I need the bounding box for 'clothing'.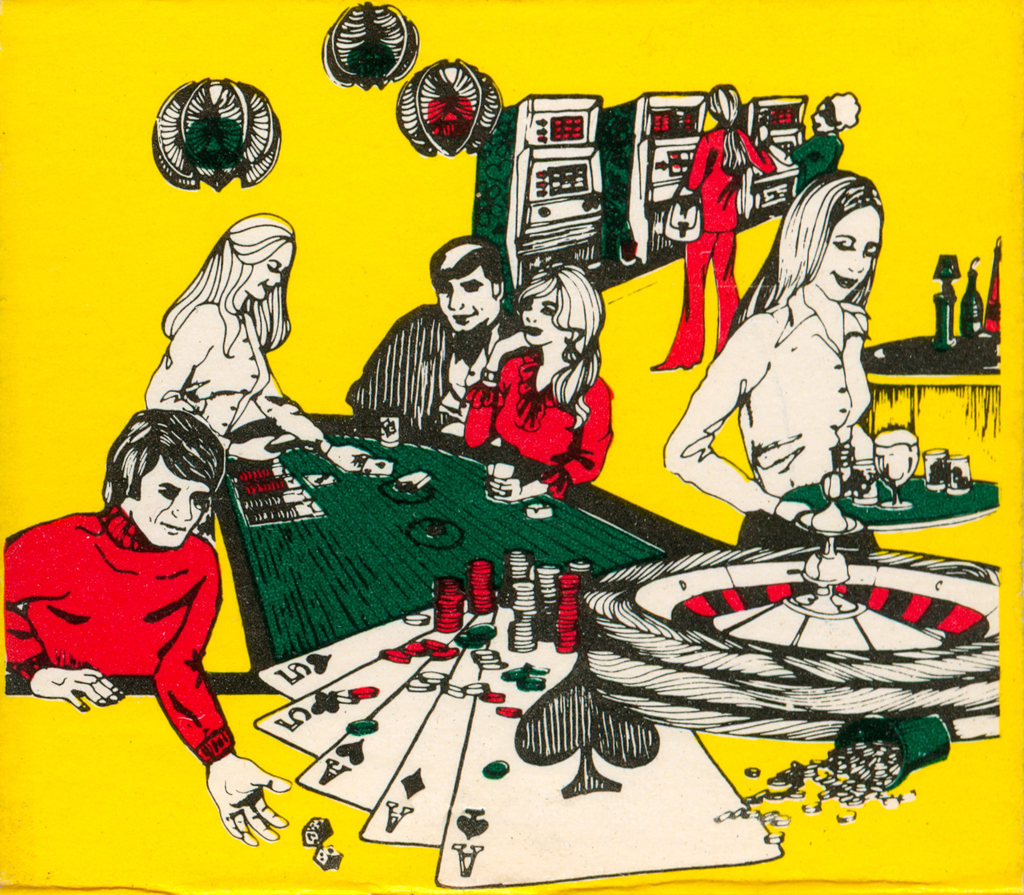
Here it is: 790 124 841 195.
